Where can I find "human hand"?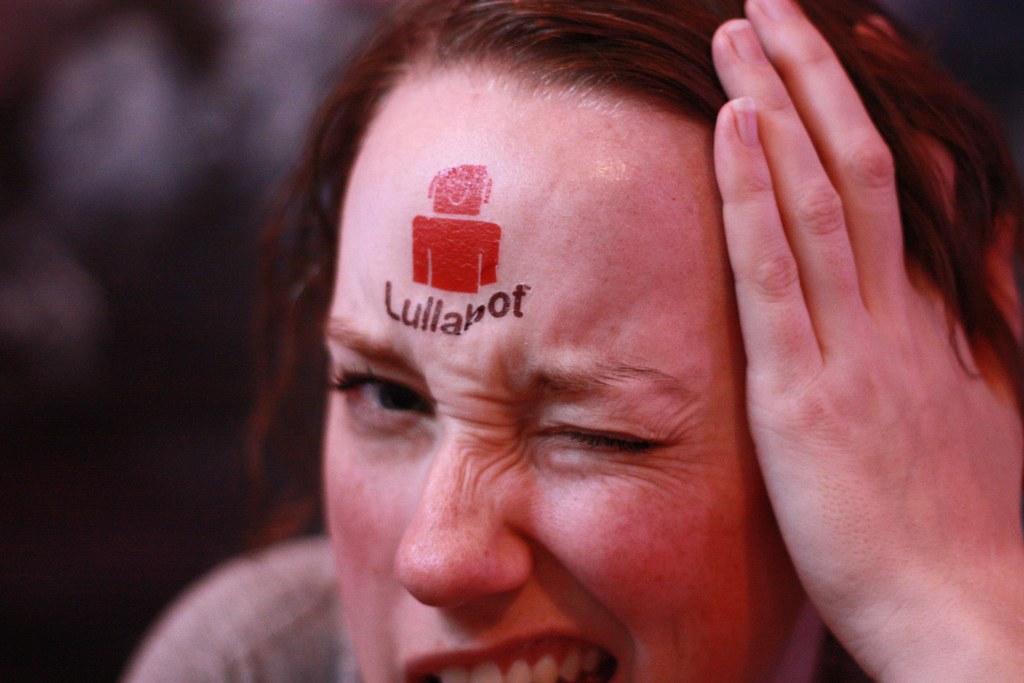
You can find it at bbox(692, 8, 1018, 641).
